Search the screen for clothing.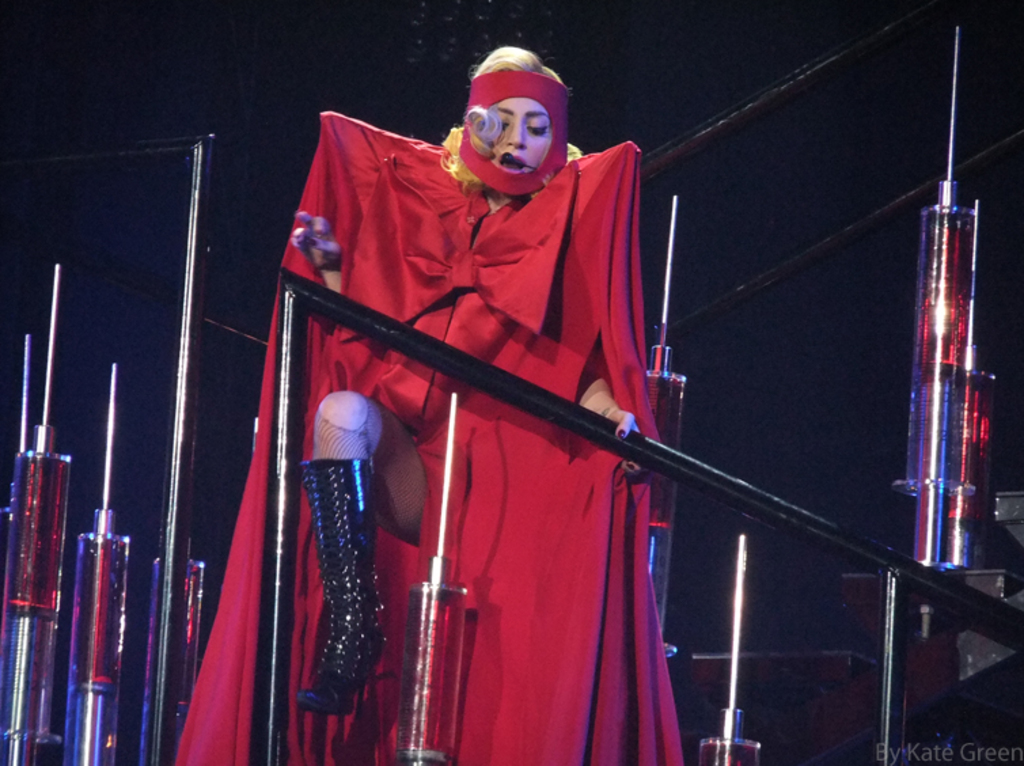
Found at <box>215,37,736,765</box>.
